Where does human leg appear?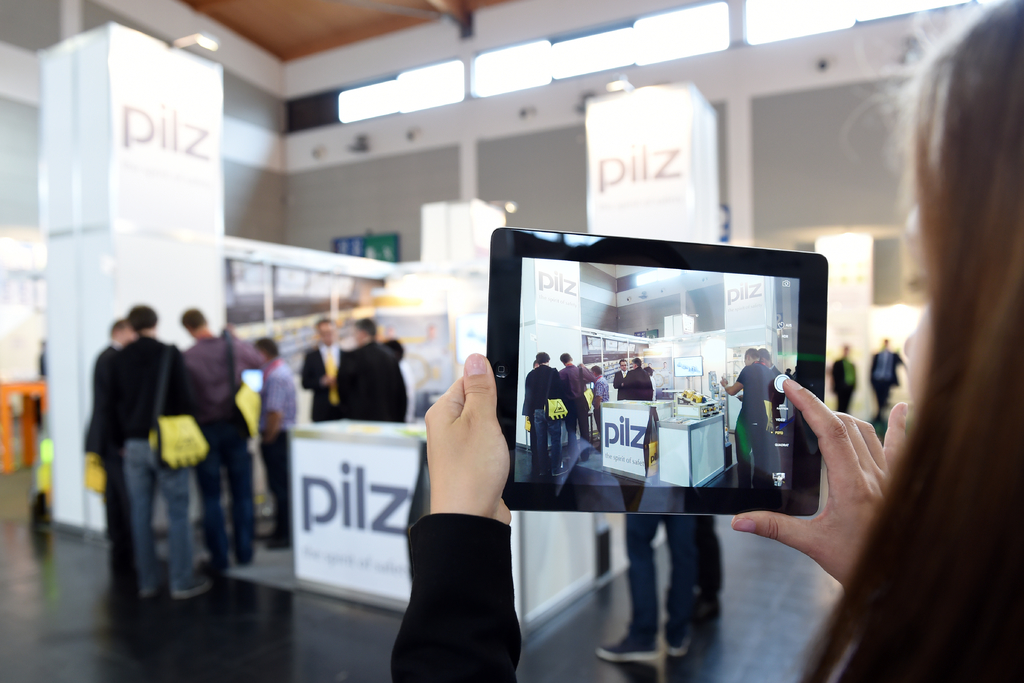
Appears at bbox=(568, 408, 577, 443).
